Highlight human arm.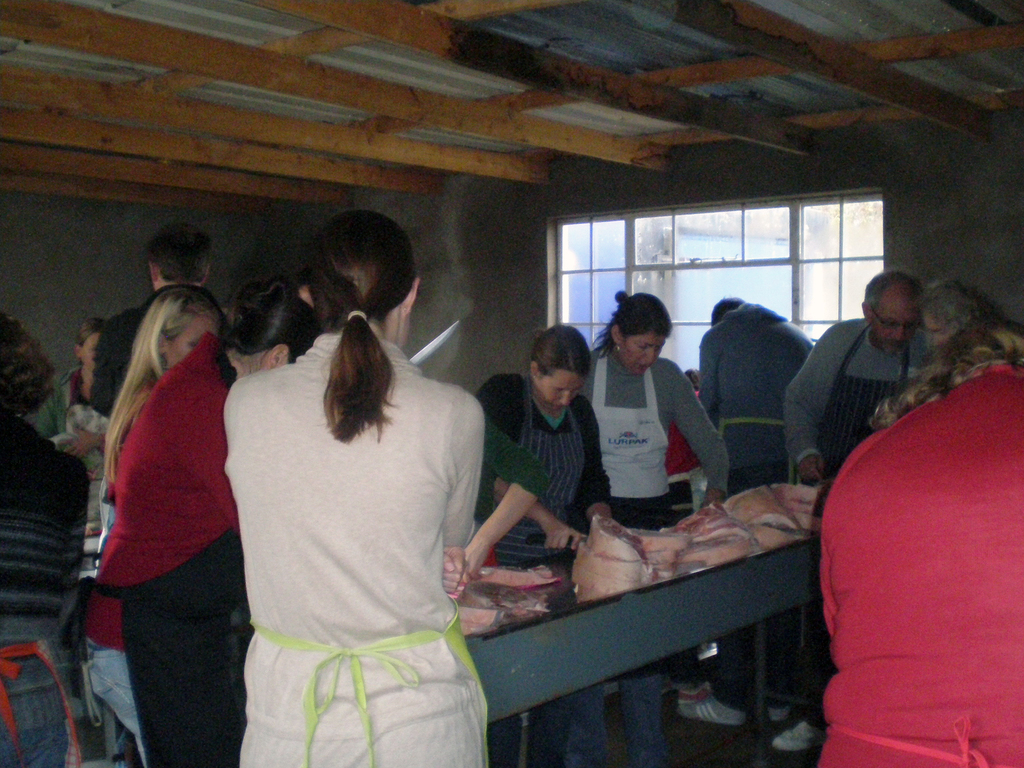
Highlighted region: bbox(92, 302, 141, 424).
